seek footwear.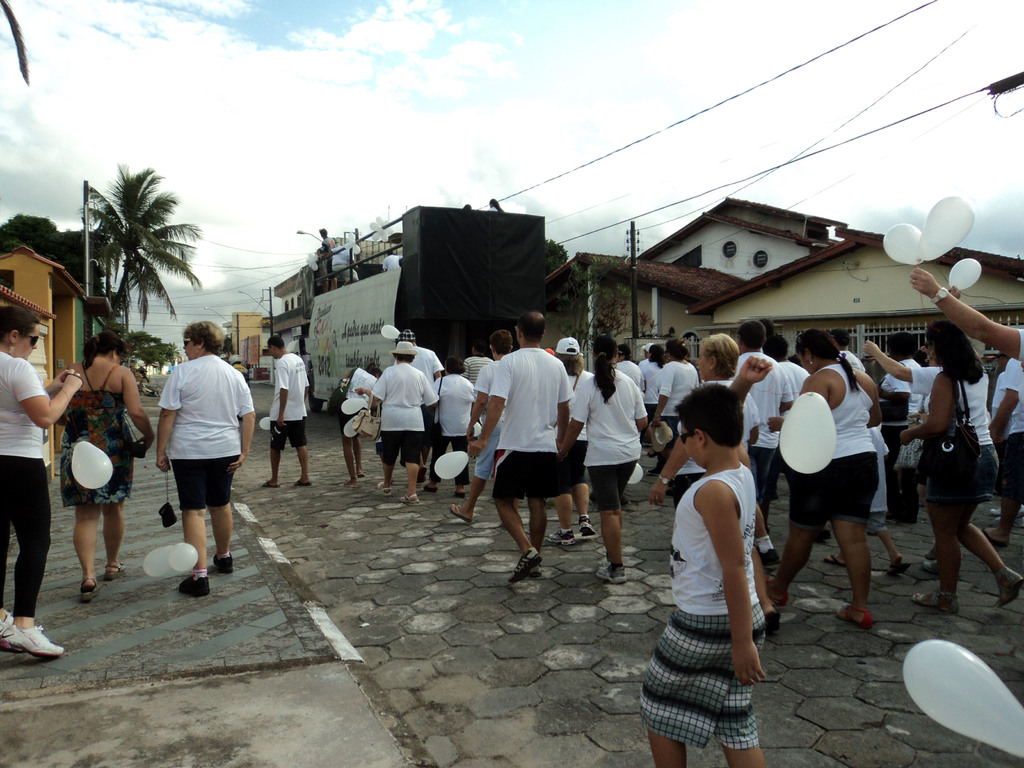
(x1=177, y1=575, x2=209, y2=598).
